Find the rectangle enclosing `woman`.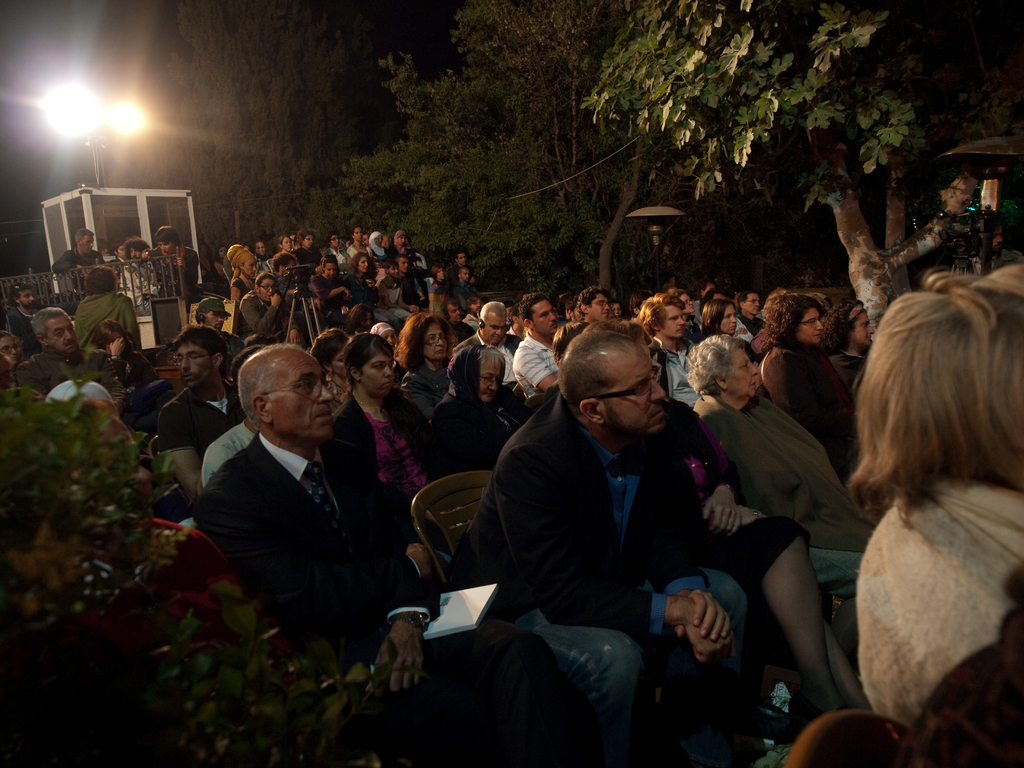
detection(350, 252, 378, 286).
